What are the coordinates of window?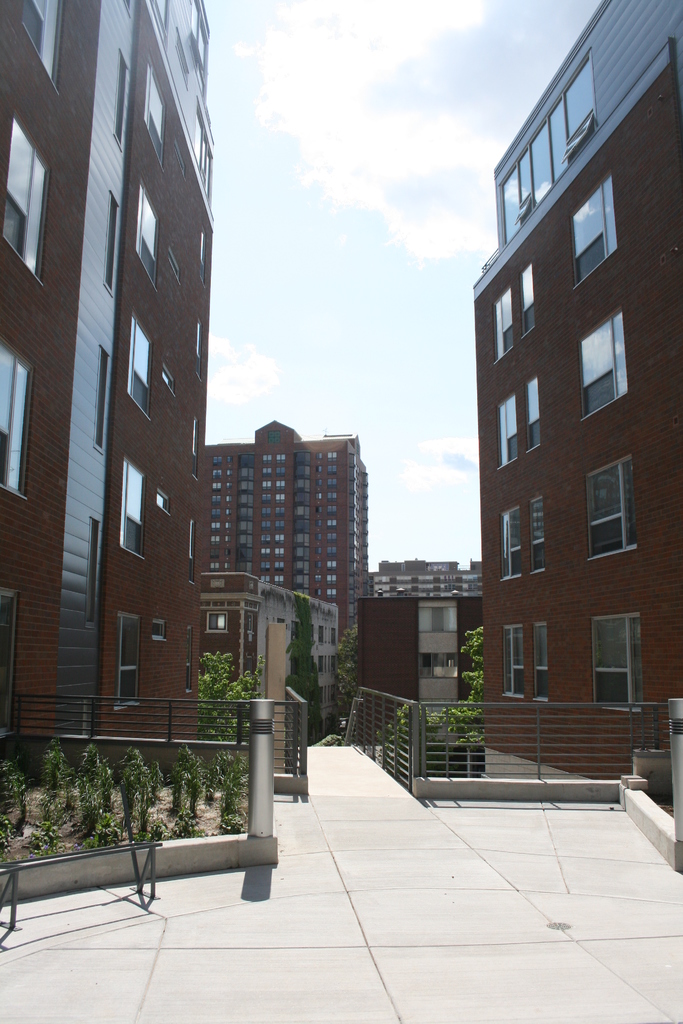
101/194/122/299.
